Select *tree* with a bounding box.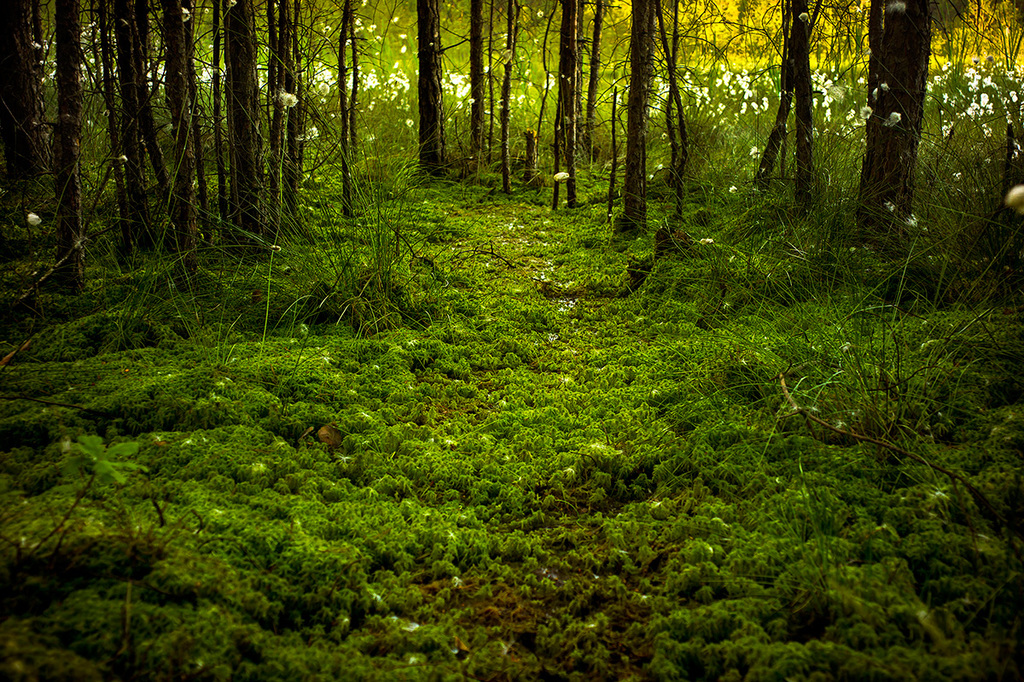
416 0 447 171.
